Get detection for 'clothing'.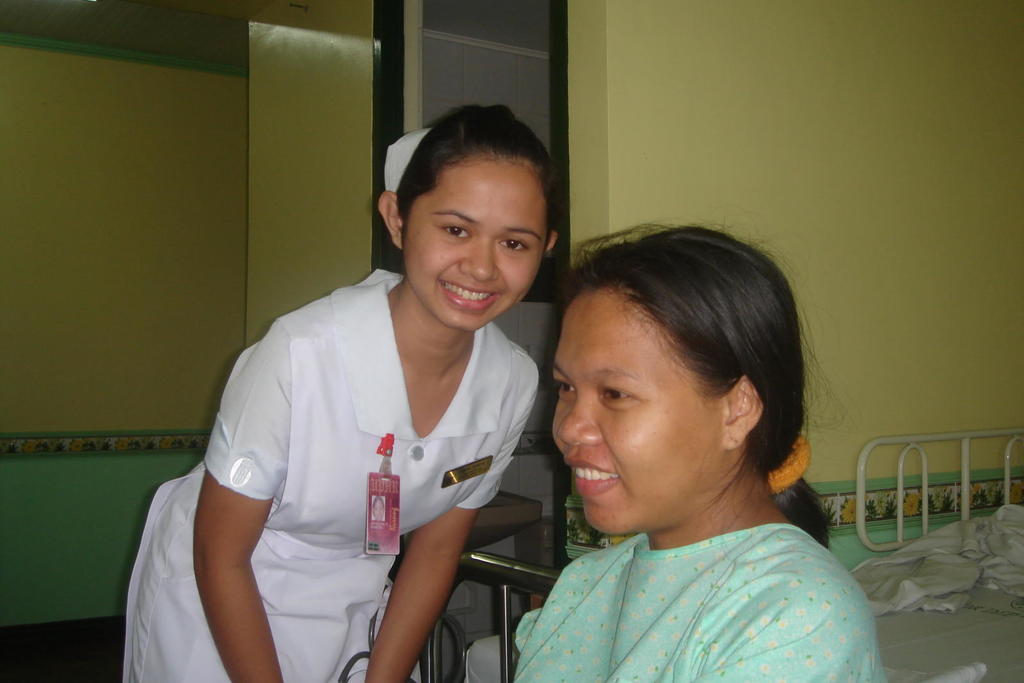
Detection: 512/525/916/682.
